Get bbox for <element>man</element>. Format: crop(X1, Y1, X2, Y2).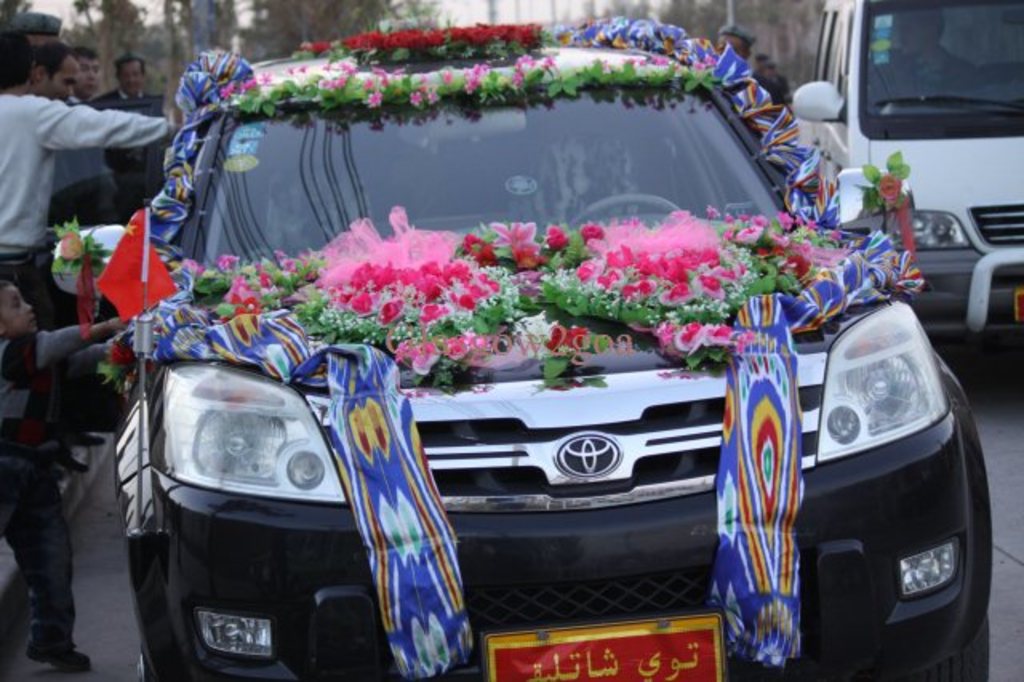
crop(701, 22, 766, 64).
